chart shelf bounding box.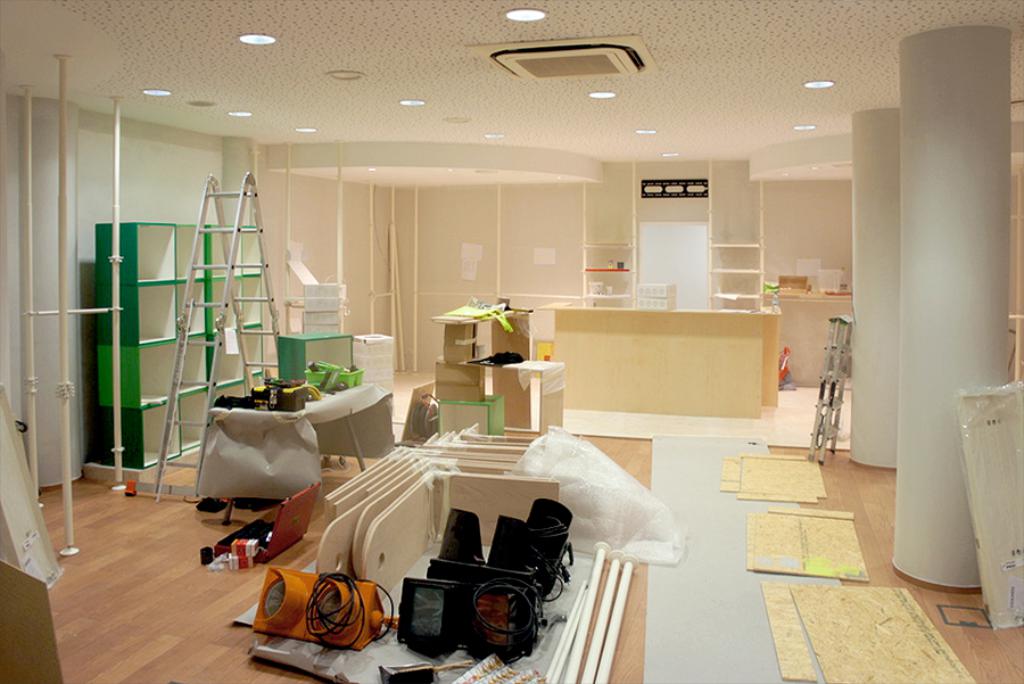
Charted: [578,166,645,314].
